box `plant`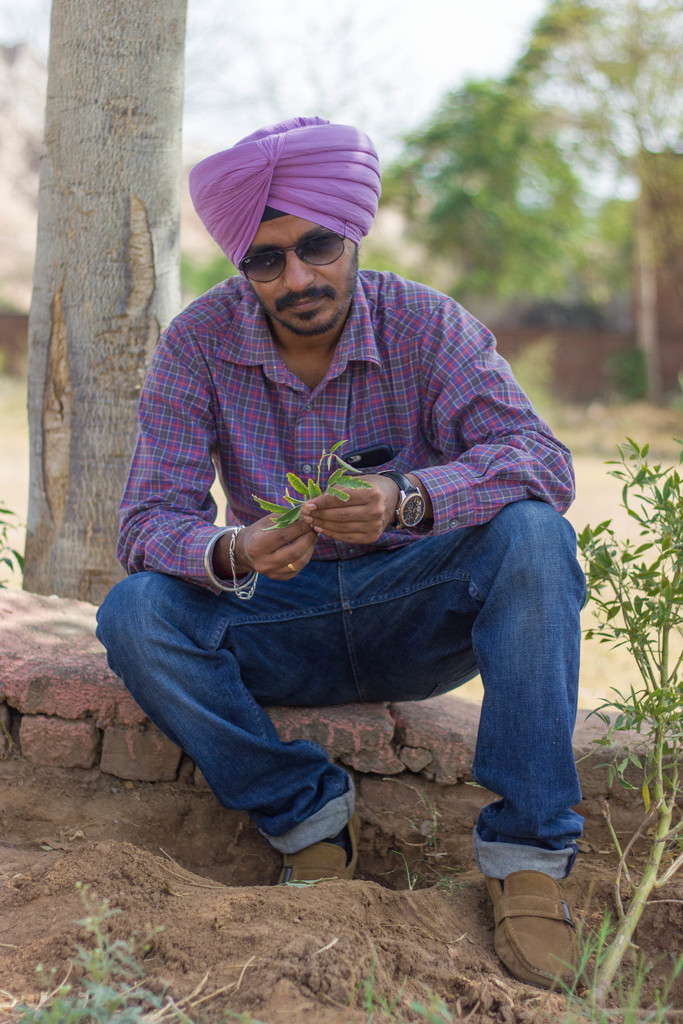
select_region(607, 346, 648, 405)
